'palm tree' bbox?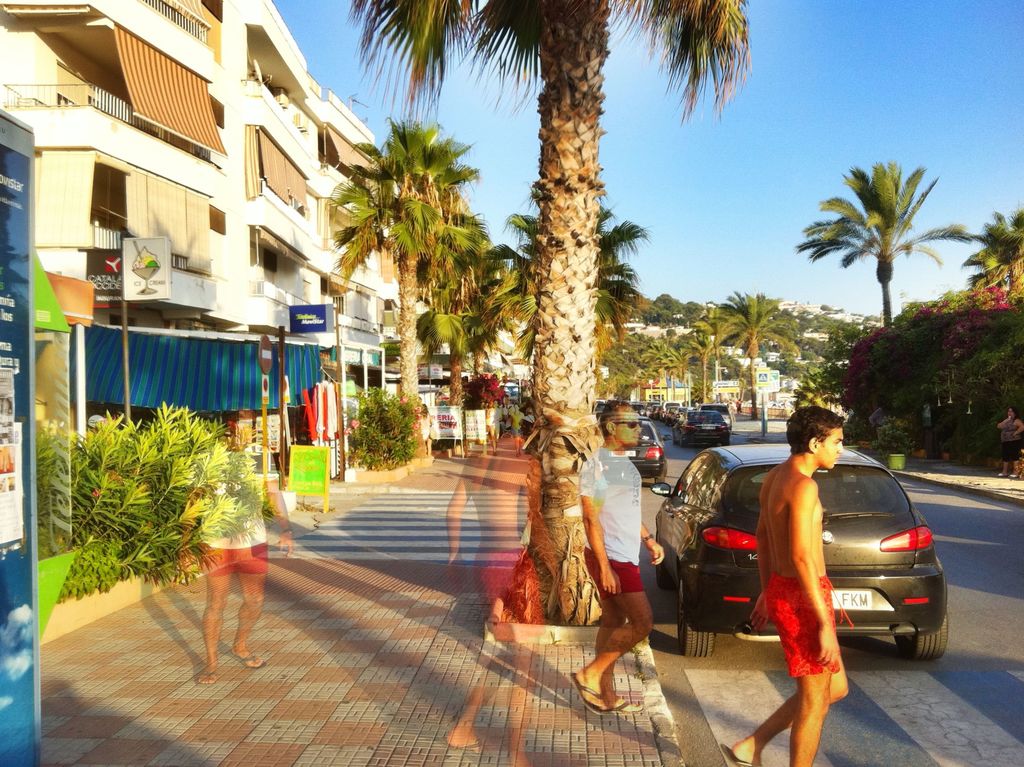
select_region(689, 293, 803, 440)
